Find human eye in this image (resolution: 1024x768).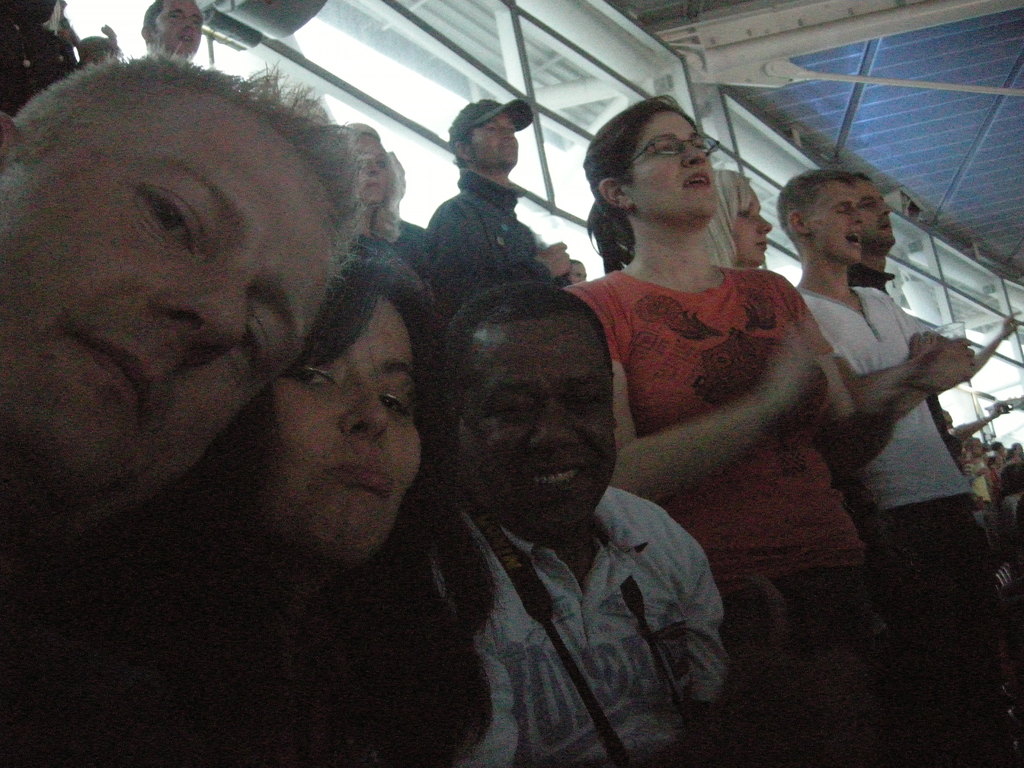
{"left": 484, "top": 124, "right": 497, "bottom": 131}.
